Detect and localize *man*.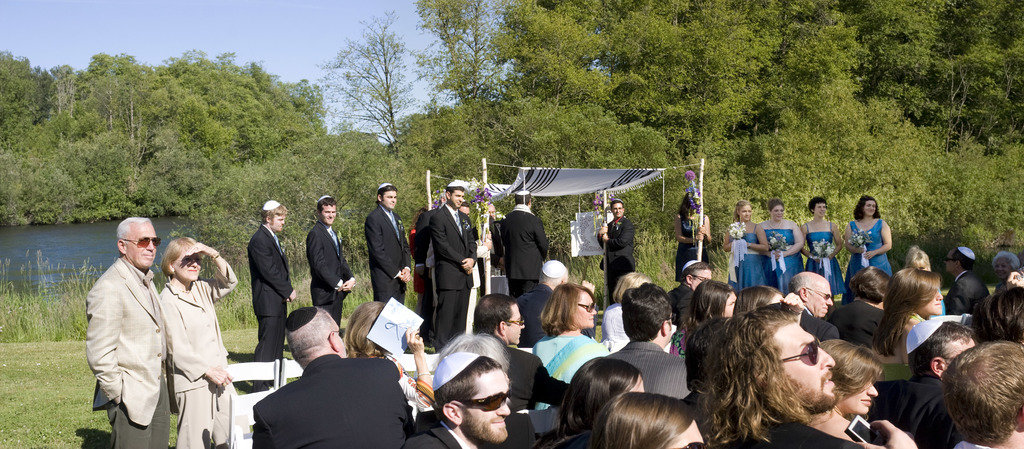
Localized at pyautogui.locateOnScreen(404, 352, 511, 448).
